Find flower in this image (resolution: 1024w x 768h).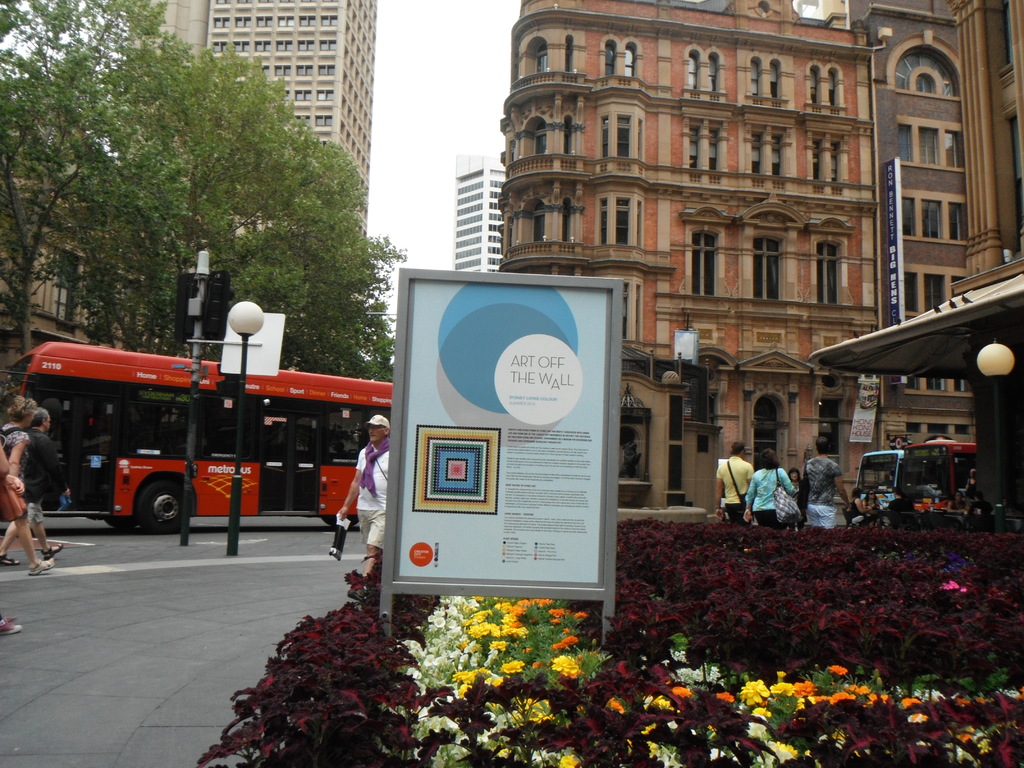
crop(746, 717, 774, 741).
